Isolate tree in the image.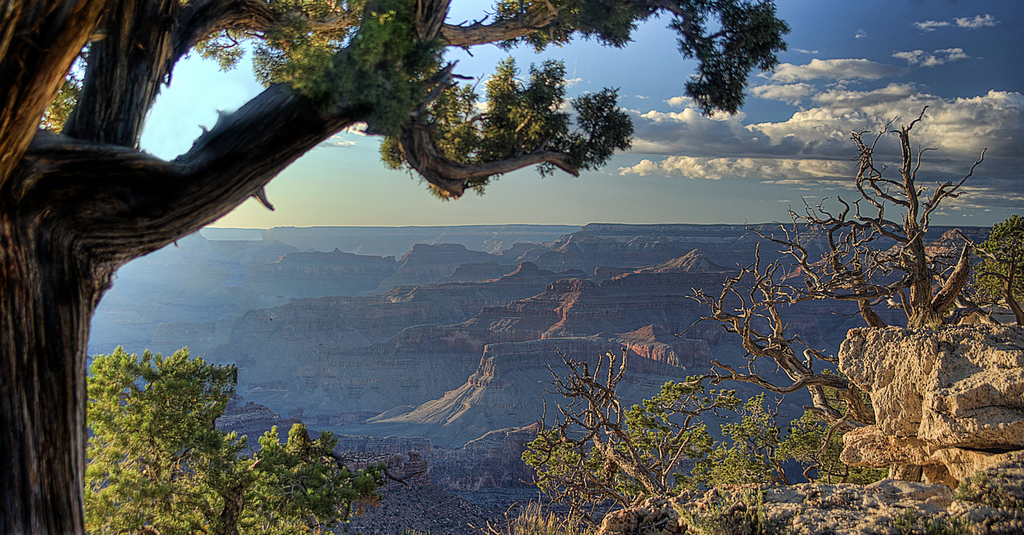
Isolated region: detection(0, 6, 790, 534).
